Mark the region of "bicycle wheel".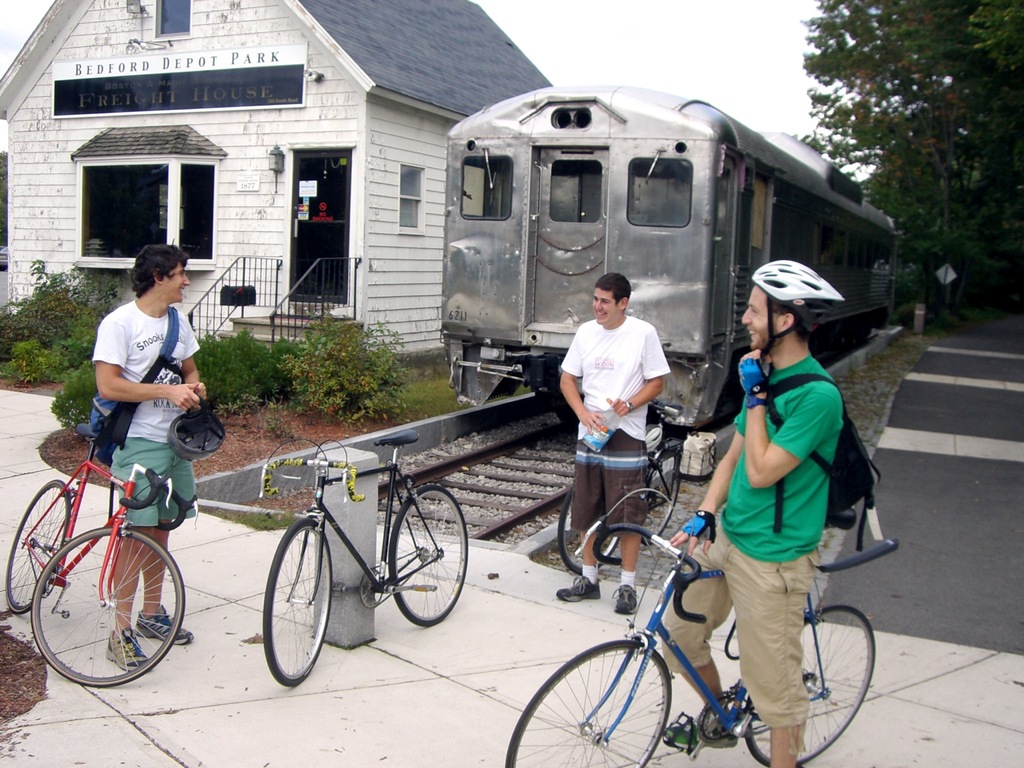
Region: 742/607/874/767.
